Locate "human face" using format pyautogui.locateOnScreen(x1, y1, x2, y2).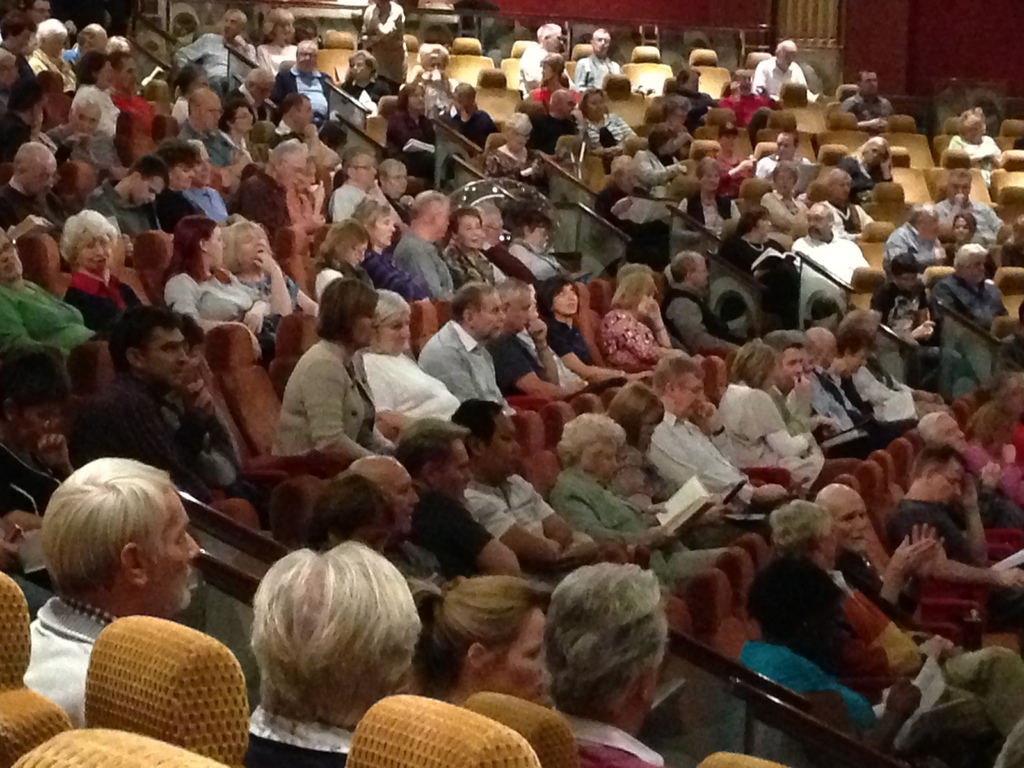
pyautogui.locateOnScreen(590, 28, 614, 53).
